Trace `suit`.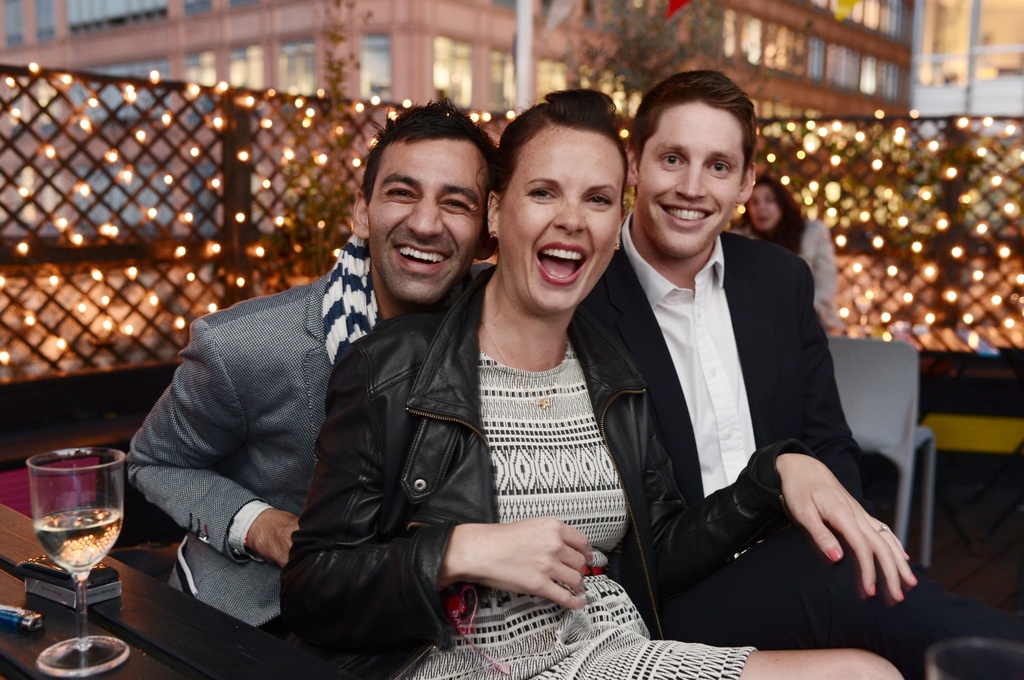
Traced to x1=123 y1=264 x2=500 y2=654.
